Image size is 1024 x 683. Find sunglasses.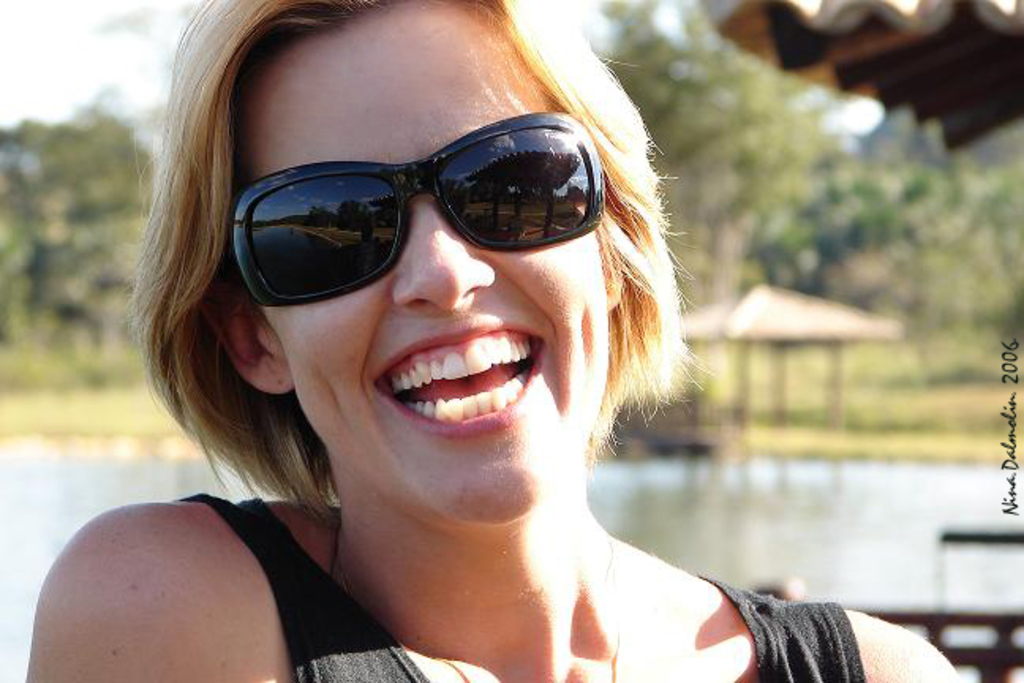
{"left": 231, "top": 109, "right": 607, "bottom": 308}.
